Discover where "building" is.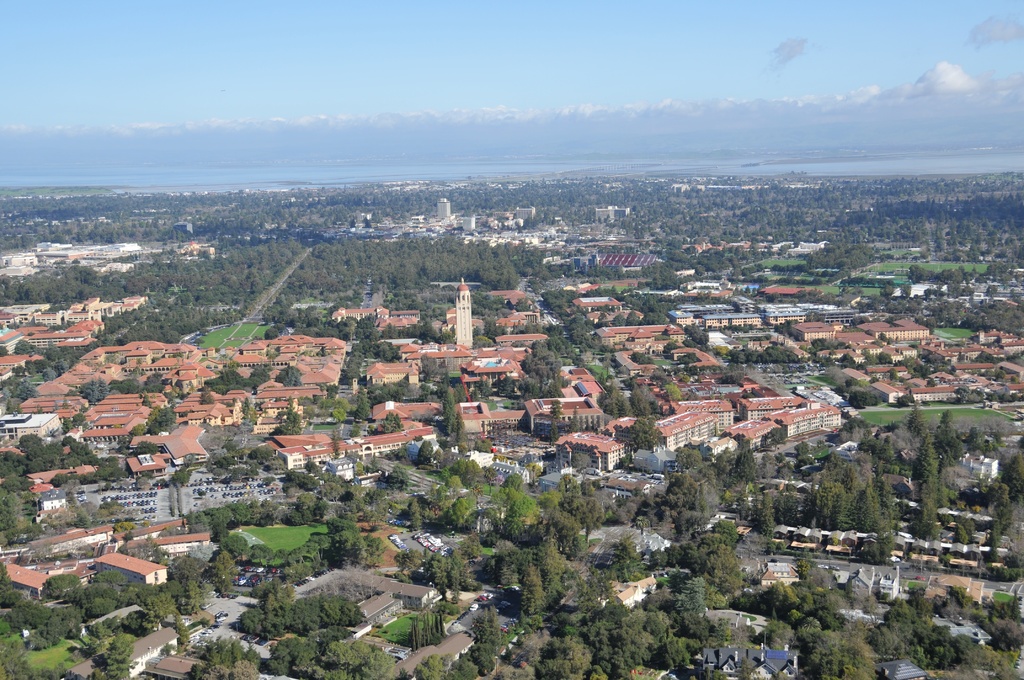
Discovered at detection(508, 201, 537, 225).
